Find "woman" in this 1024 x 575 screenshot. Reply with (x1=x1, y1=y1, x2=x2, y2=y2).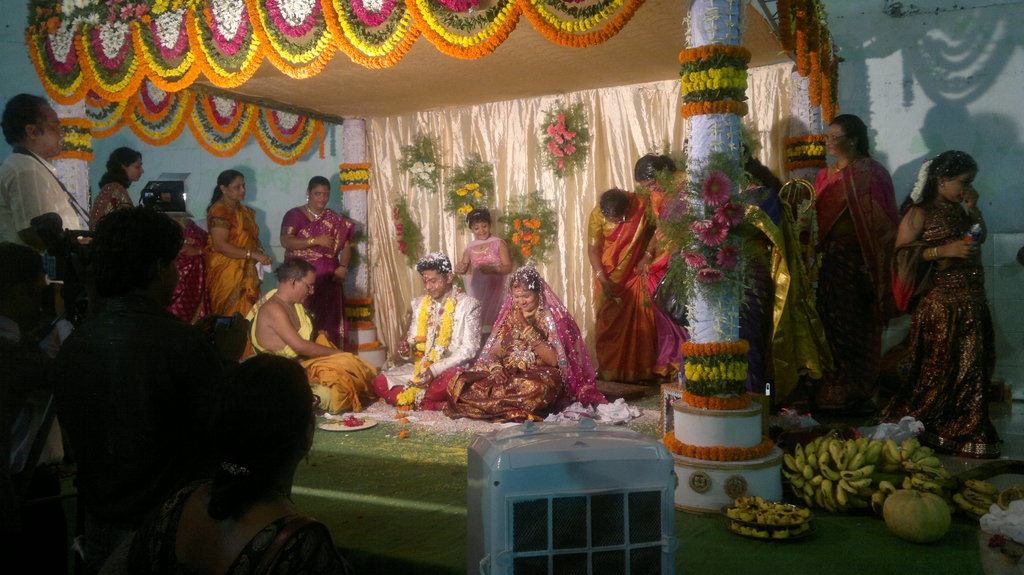
(x1=879, y1=136, x2=1003, y2=459).
